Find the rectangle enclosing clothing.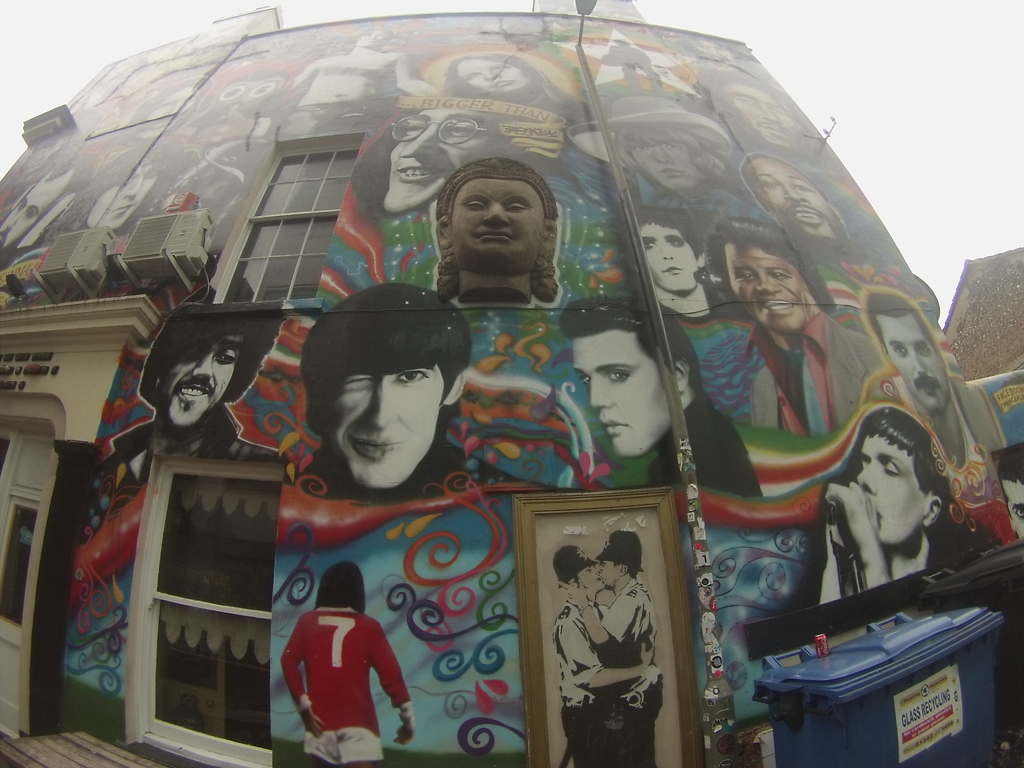
locate(755, 309, 884, 436).
